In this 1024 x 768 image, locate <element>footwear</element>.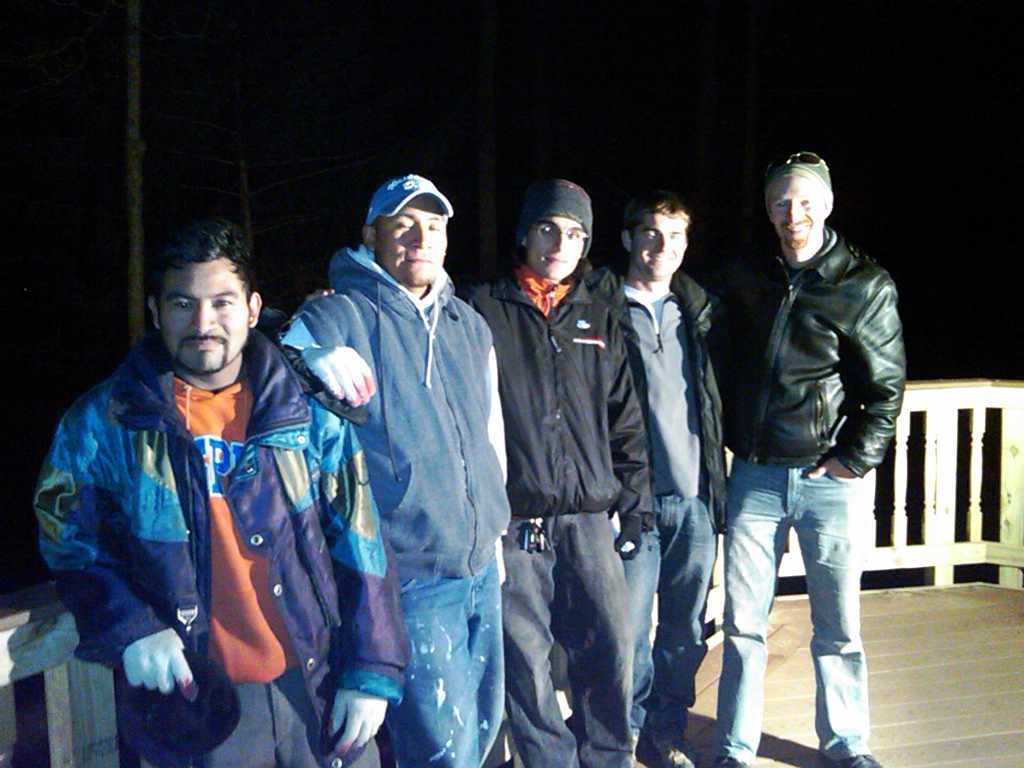
Bounding box: <region>639, 743, 689, 767</region>.
